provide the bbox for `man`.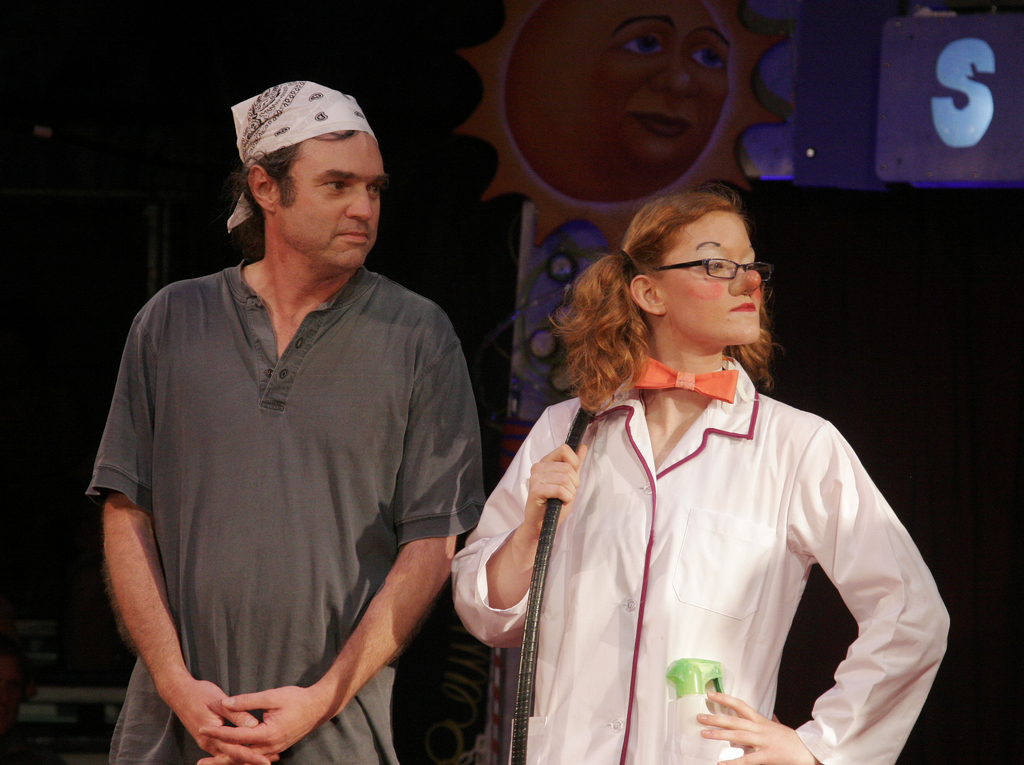
(83,68,497,761).
